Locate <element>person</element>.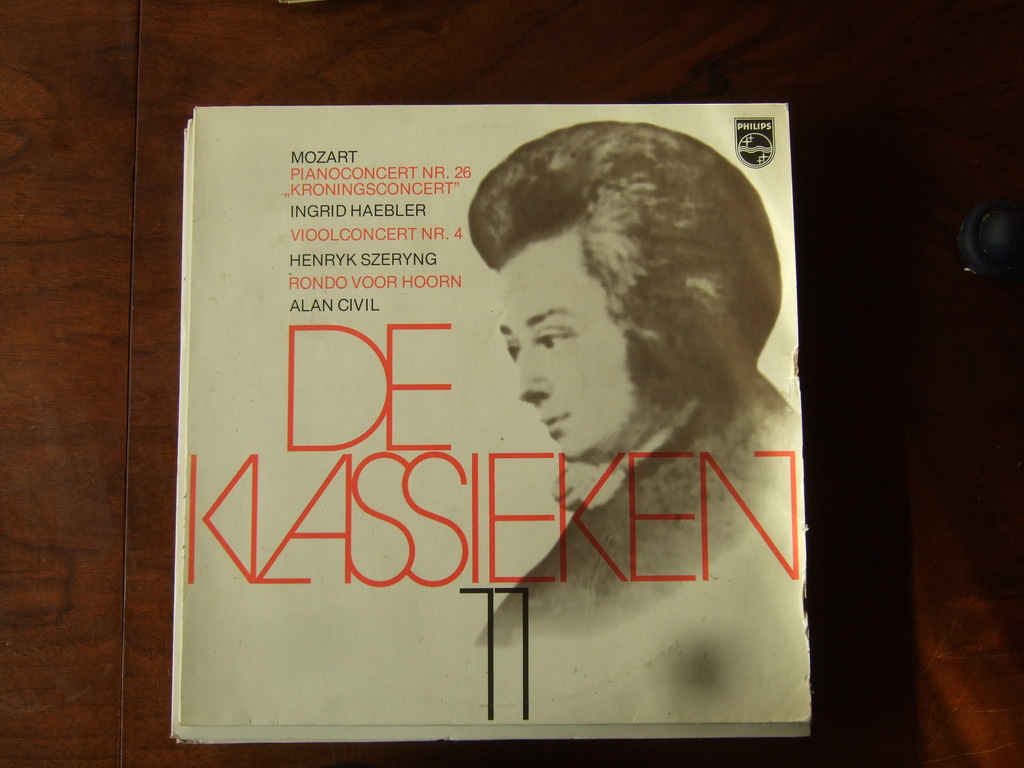
Bounding box: crop(465, 121, 801, 646).
